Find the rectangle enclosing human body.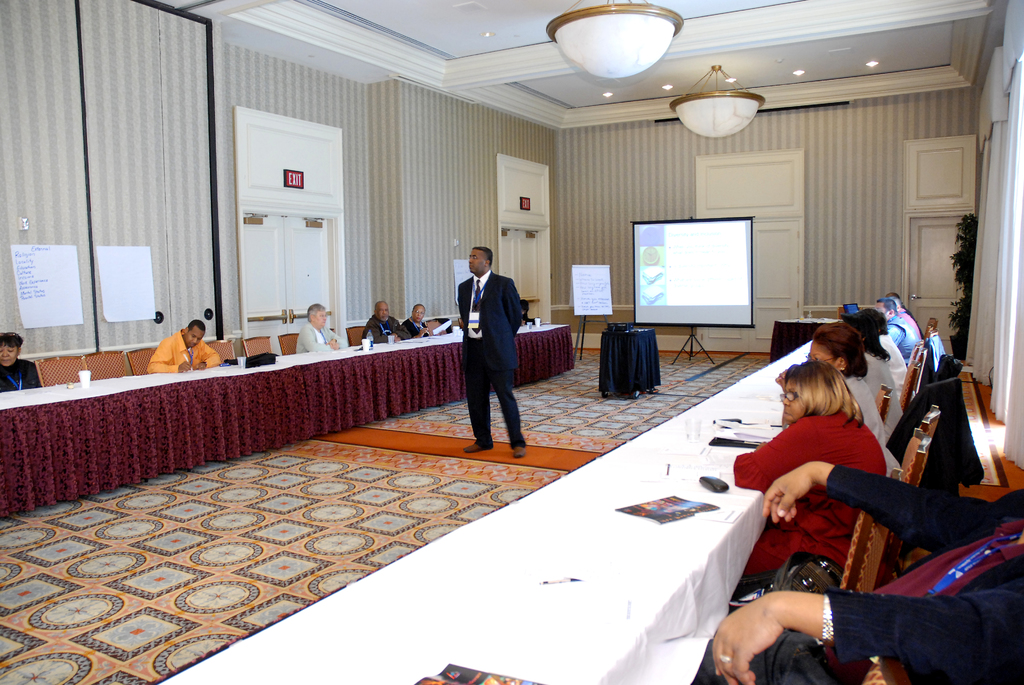
364, 312, 405, 345.
